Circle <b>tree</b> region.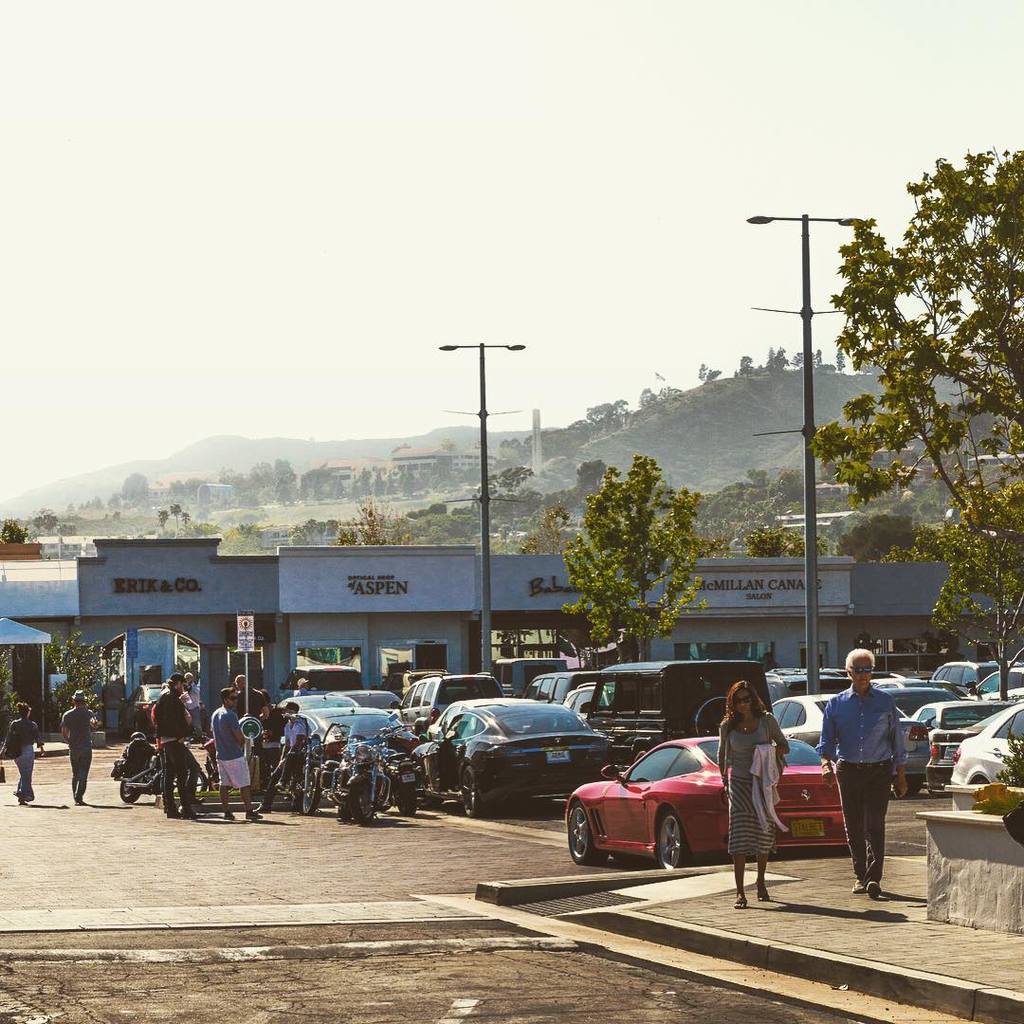
Region: <region>339, 502, 413, 549</region>.
